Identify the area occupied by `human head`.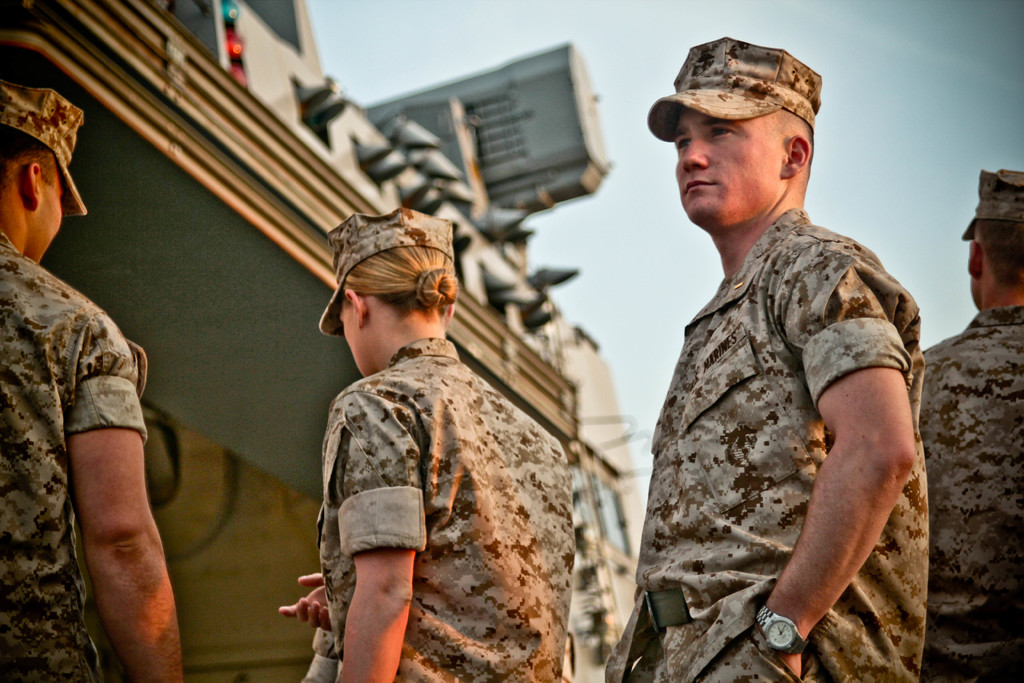
Area: 332/199/456/377.
